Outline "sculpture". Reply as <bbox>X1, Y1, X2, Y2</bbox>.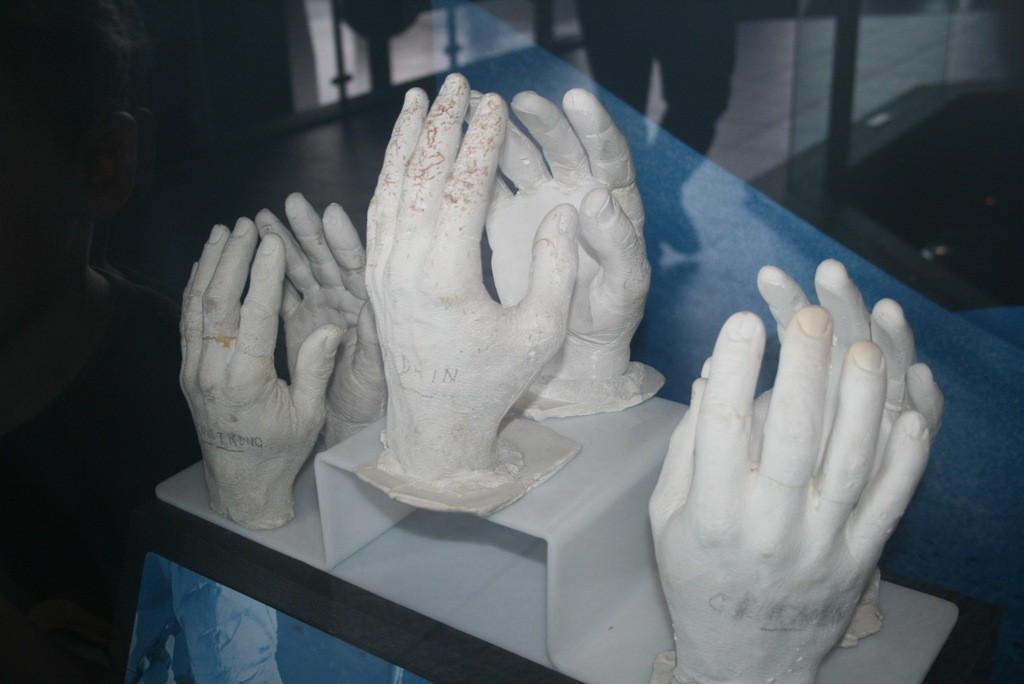
<bbox>633, 311, 928, 683</bbox>.
